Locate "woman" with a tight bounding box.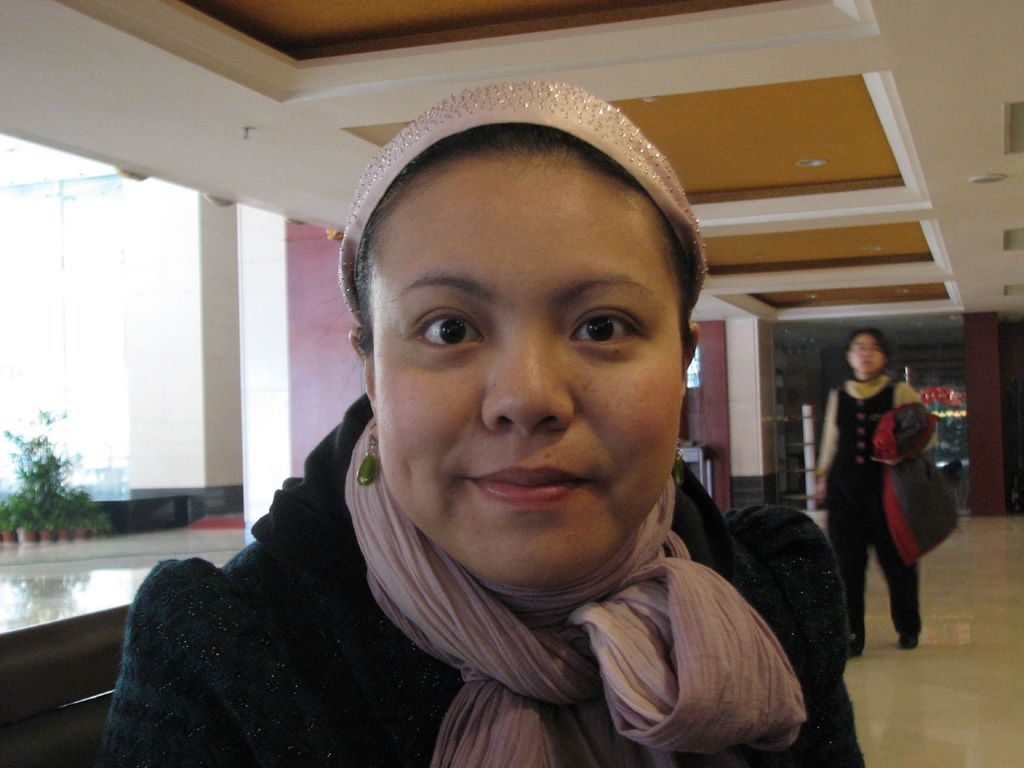
box=[823, 314, 953, 673].
